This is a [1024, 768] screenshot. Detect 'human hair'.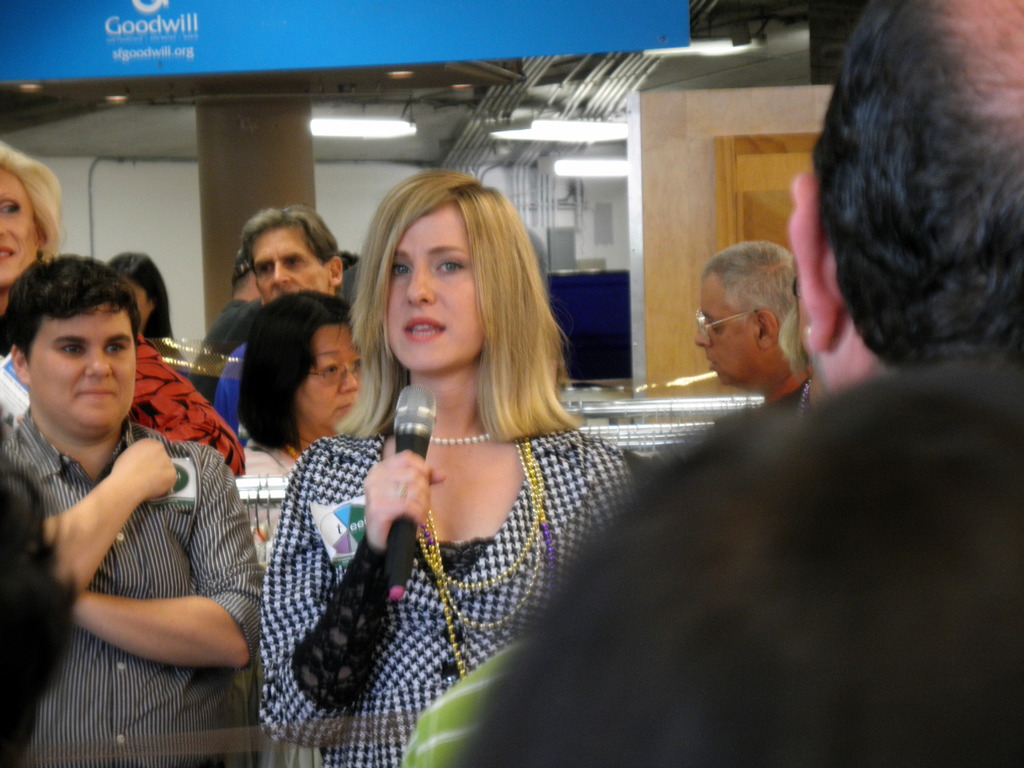
select_region(809, 0, 1023, 365).
